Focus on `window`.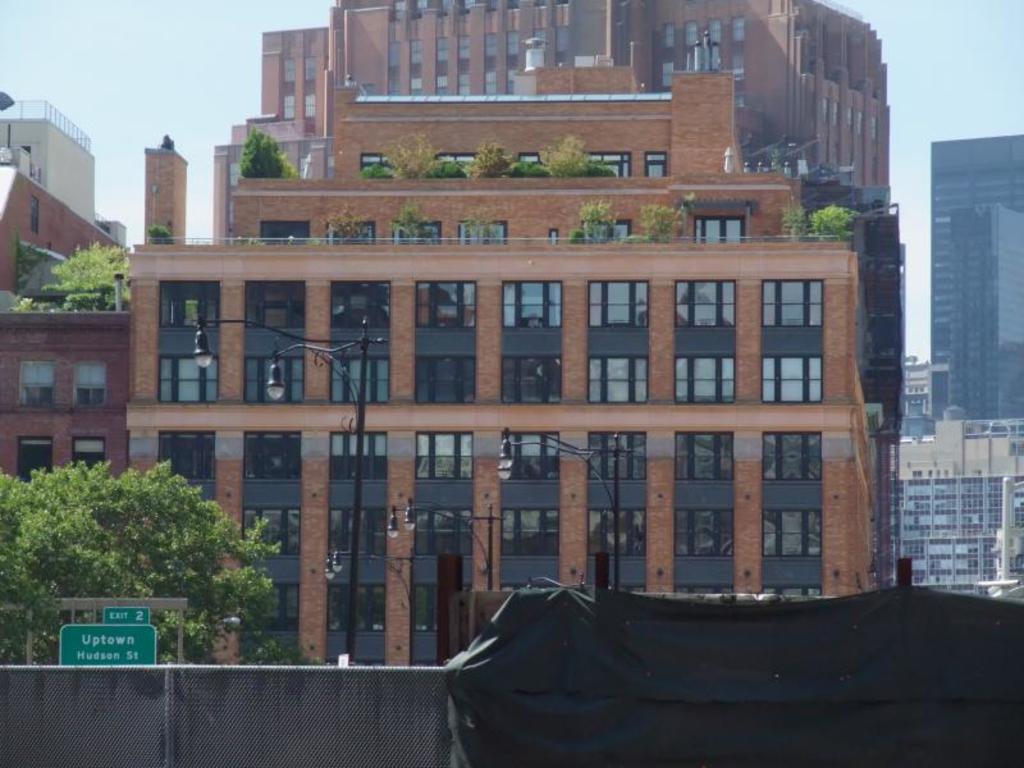
Focused at x1=872, y1=111, x2=881, y2=137.
